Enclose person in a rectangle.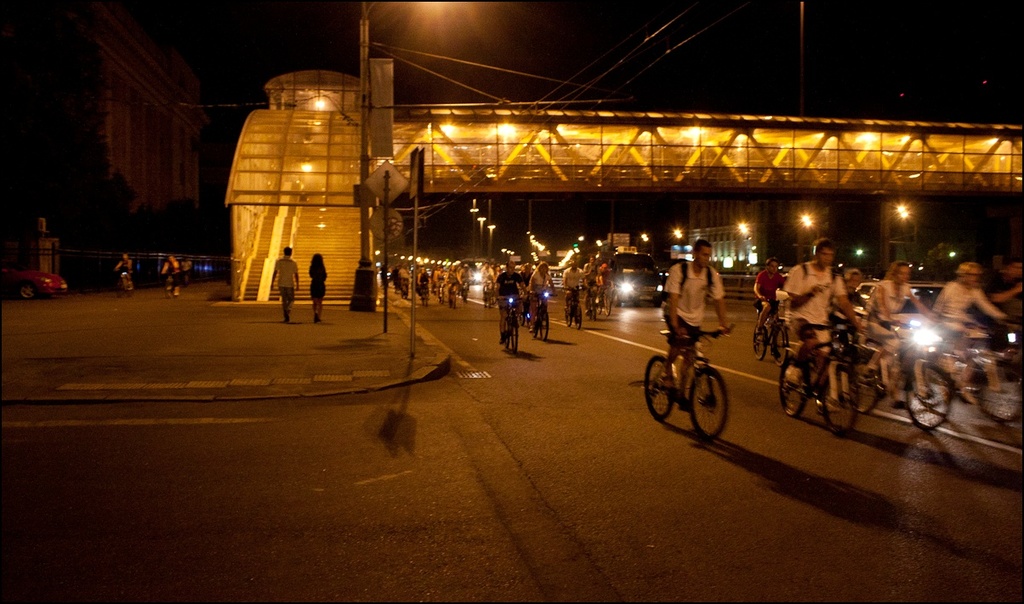
x1=304, y1=248, x2=327, y2=322.
